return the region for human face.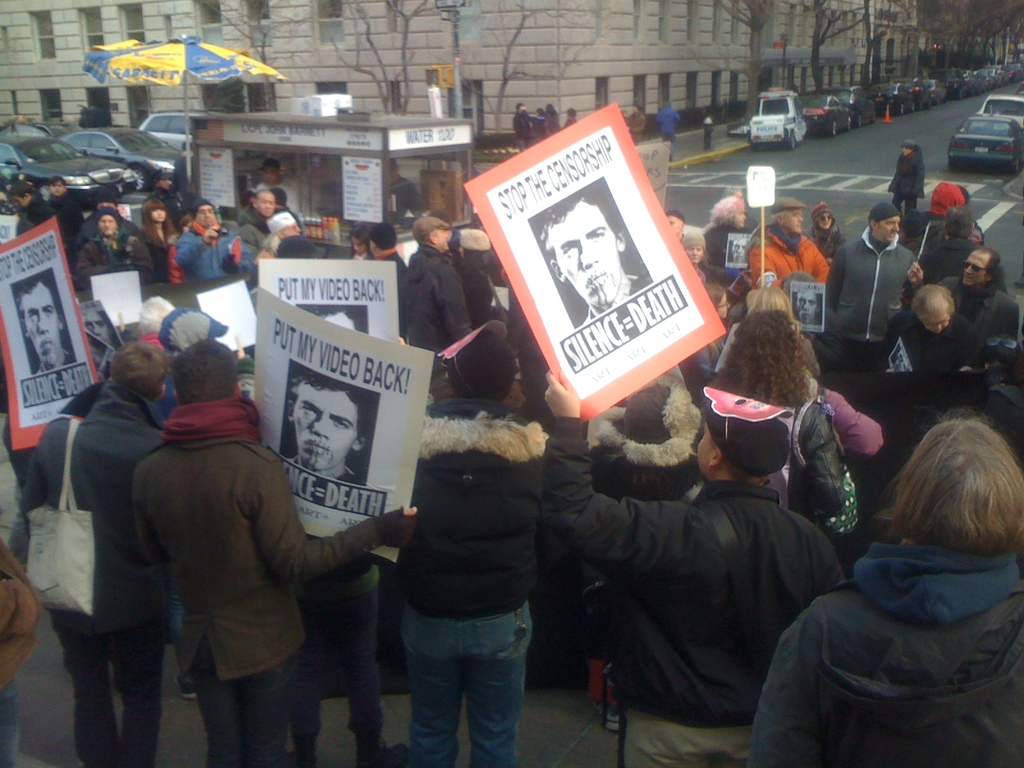
select_region(963, 250, 986, 287).
